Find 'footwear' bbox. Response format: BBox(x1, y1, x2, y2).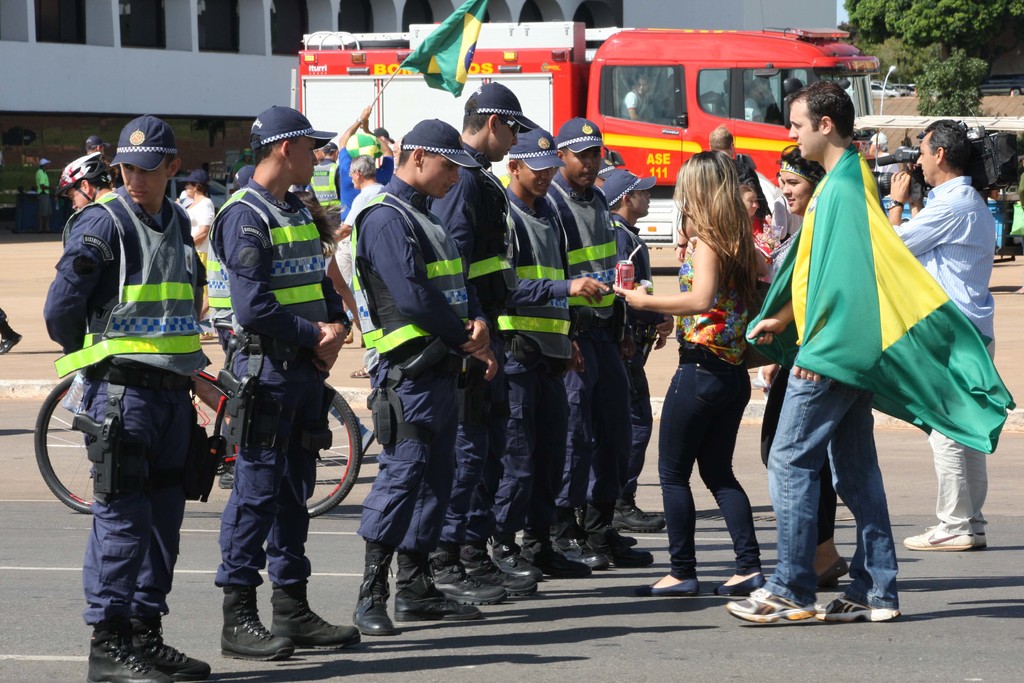
BBox(612, 532, 636, 546).
